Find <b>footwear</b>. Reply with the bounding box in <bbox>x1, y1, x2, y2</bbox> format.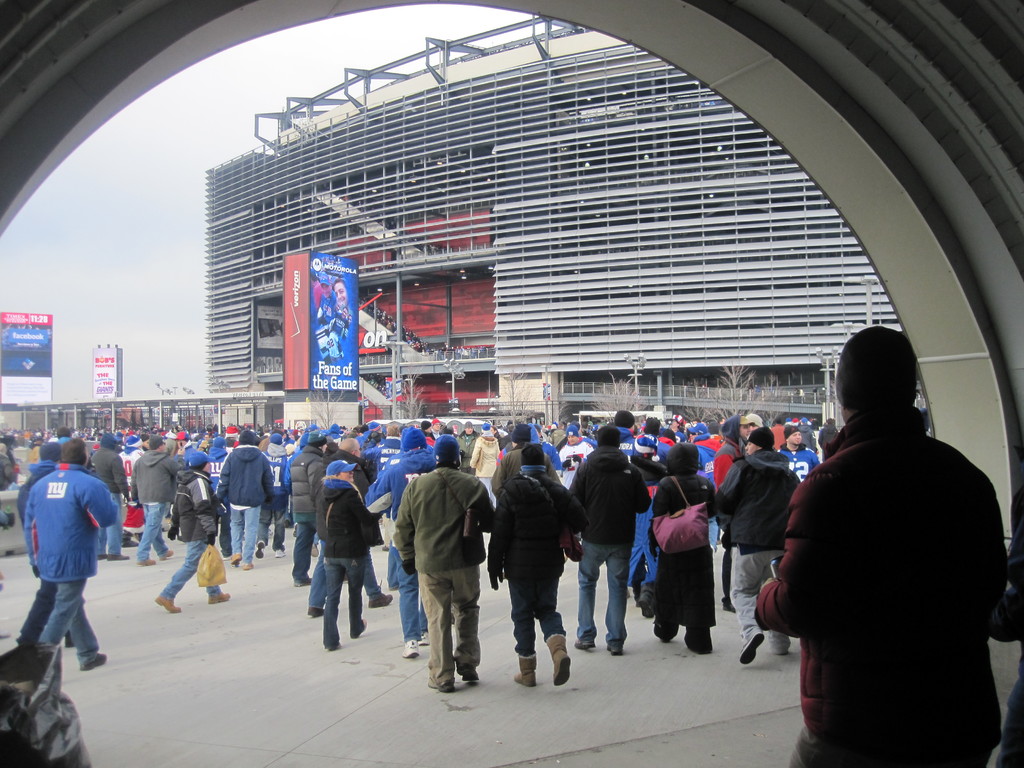
<bbox>134, 556, 156, 569</bbox>.
